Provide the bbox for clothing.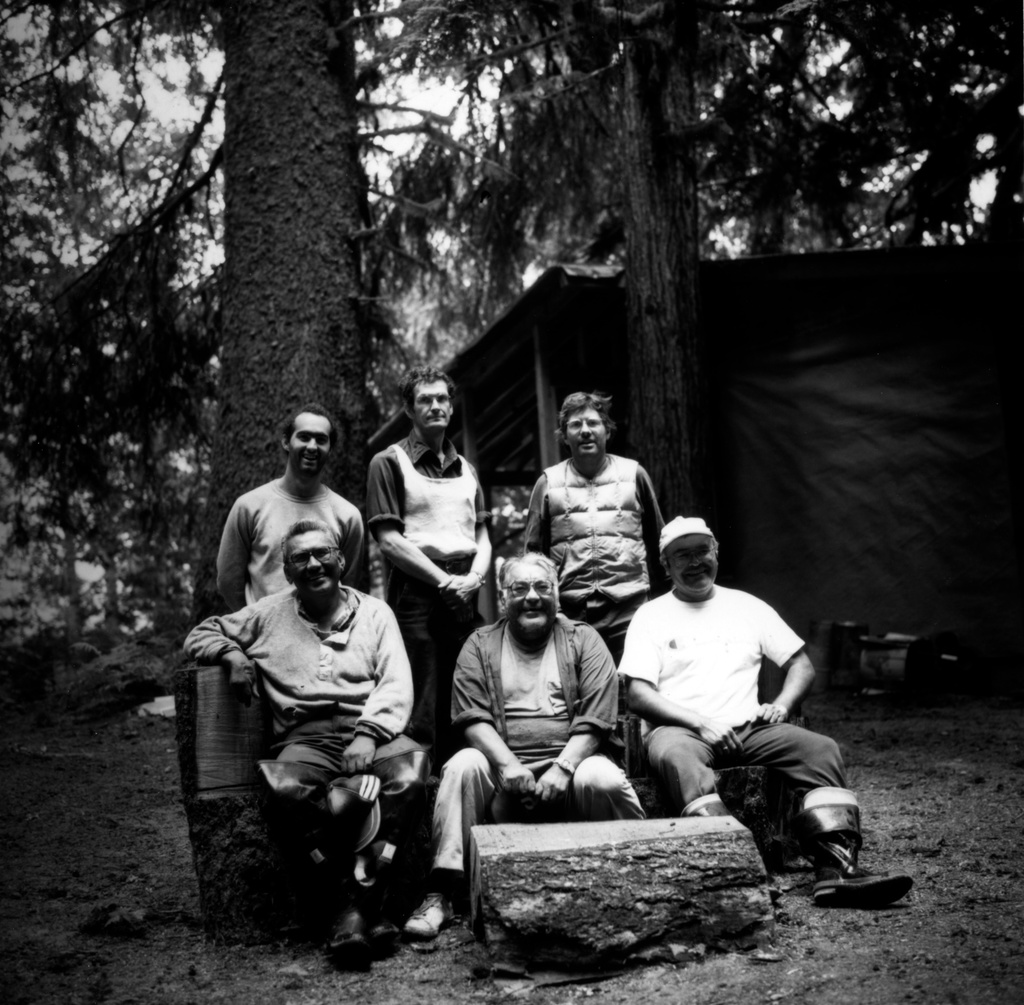
box(369, 442, 487, 748).
